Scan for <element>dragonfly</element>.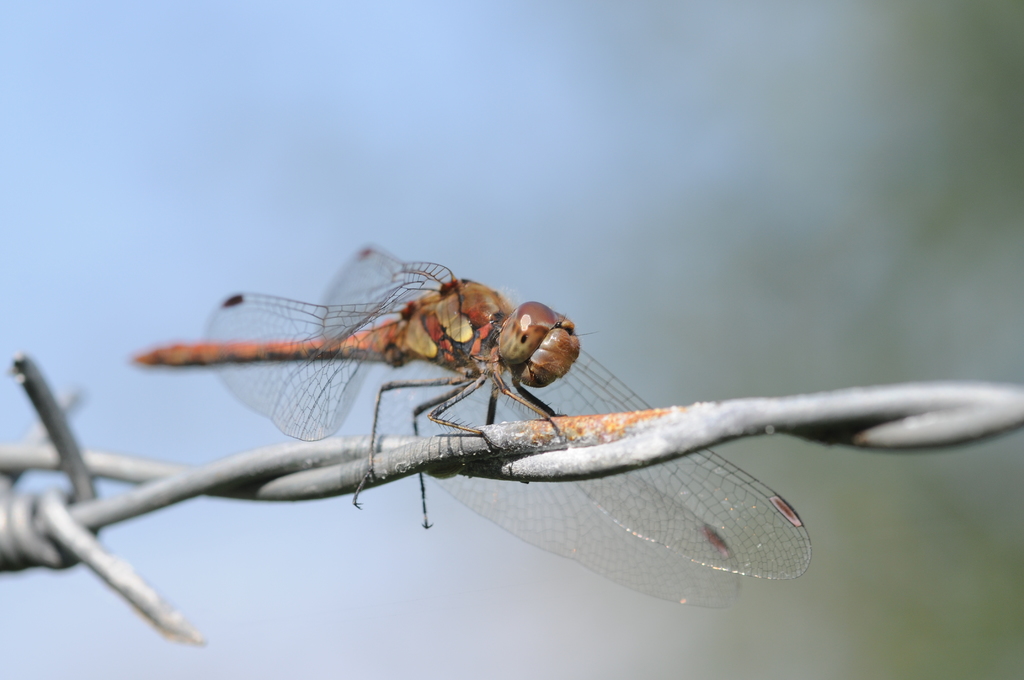
Scan result: <region>127, 242, 810, 608</region>.
